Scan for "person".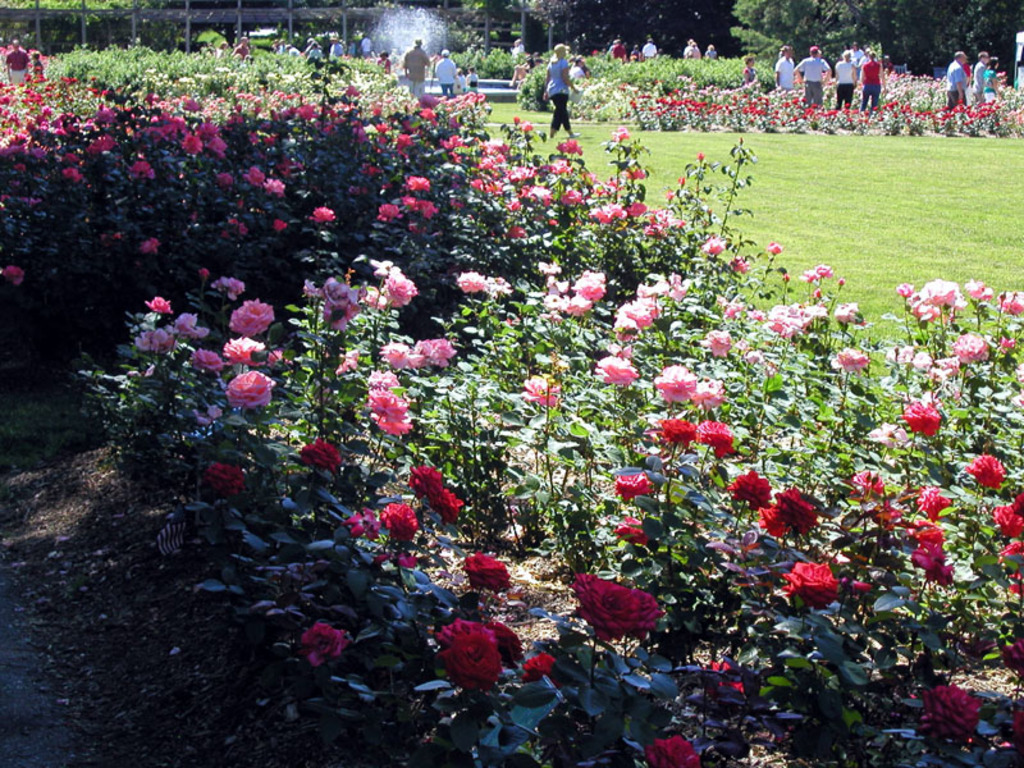
Scan result: BBox(401, 33, 434, 99).
